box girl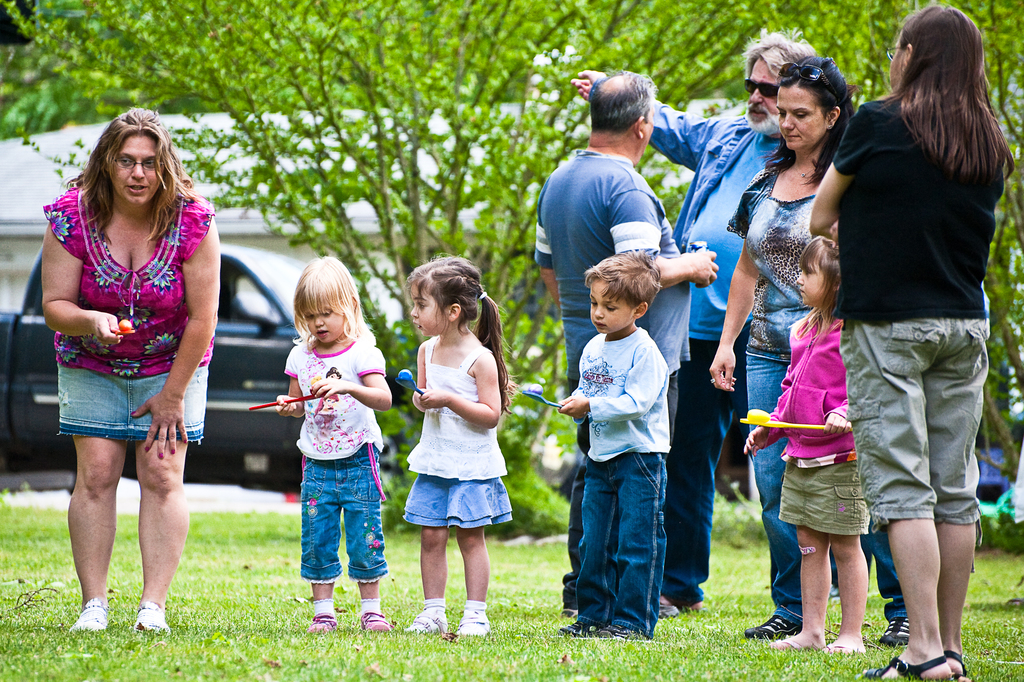
<region>271, 255, 393, 631</region>
